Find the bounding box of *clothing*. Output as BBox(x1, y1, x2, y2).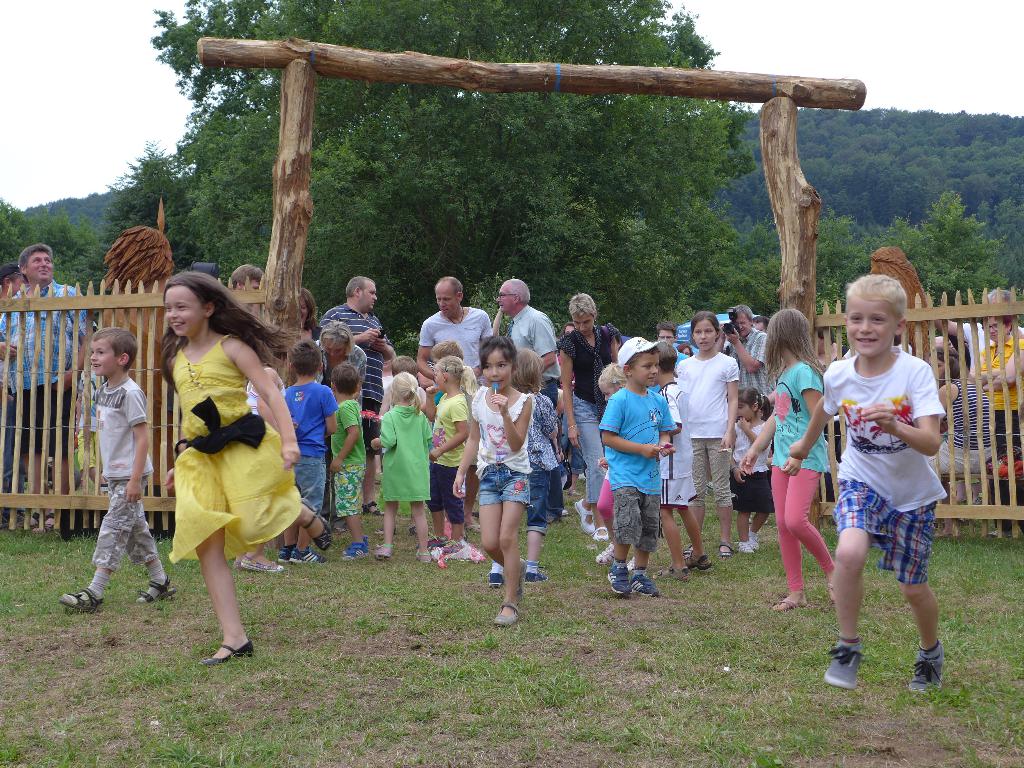
BBox(474, 384, 541, 502).
